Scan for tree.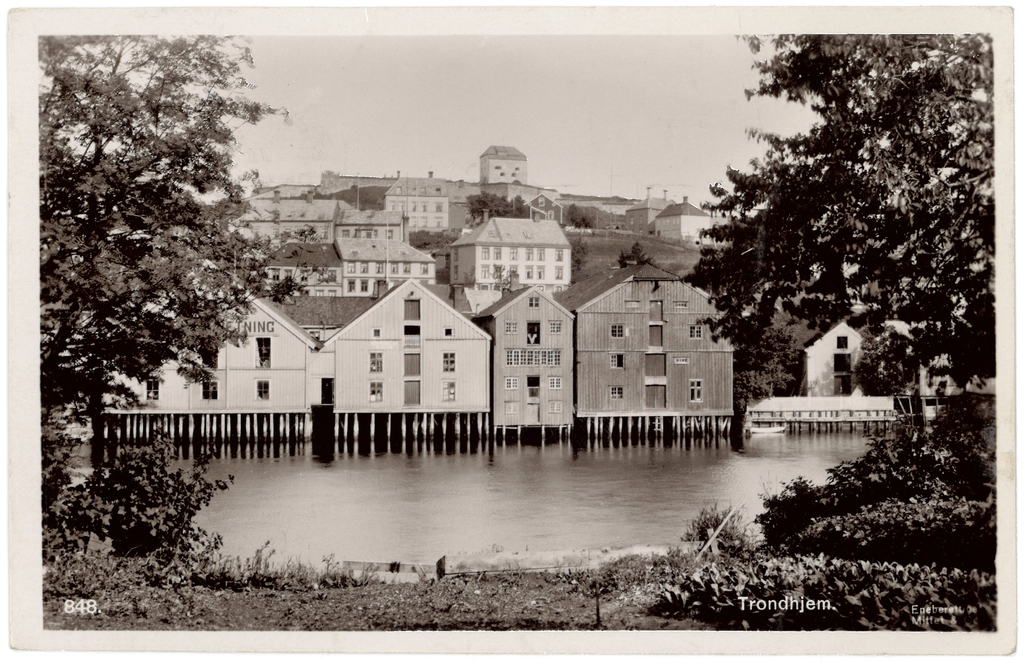
Scan result: rect(570, 238, 589, 280).
